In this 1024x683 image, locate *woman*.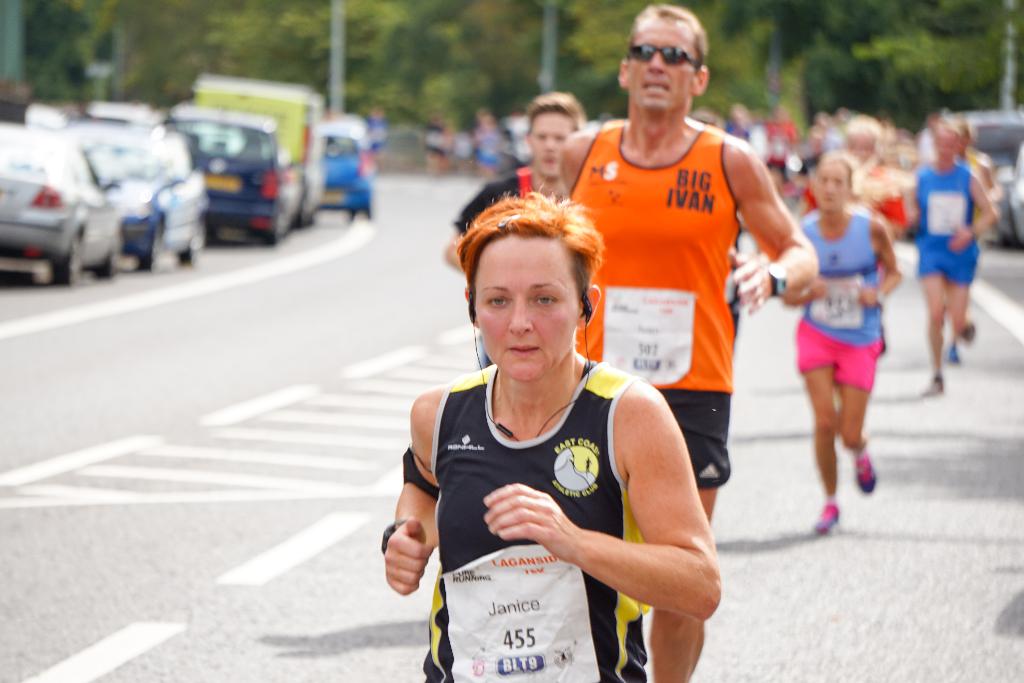
Bounding box: (902, 124, 1004, 393).
